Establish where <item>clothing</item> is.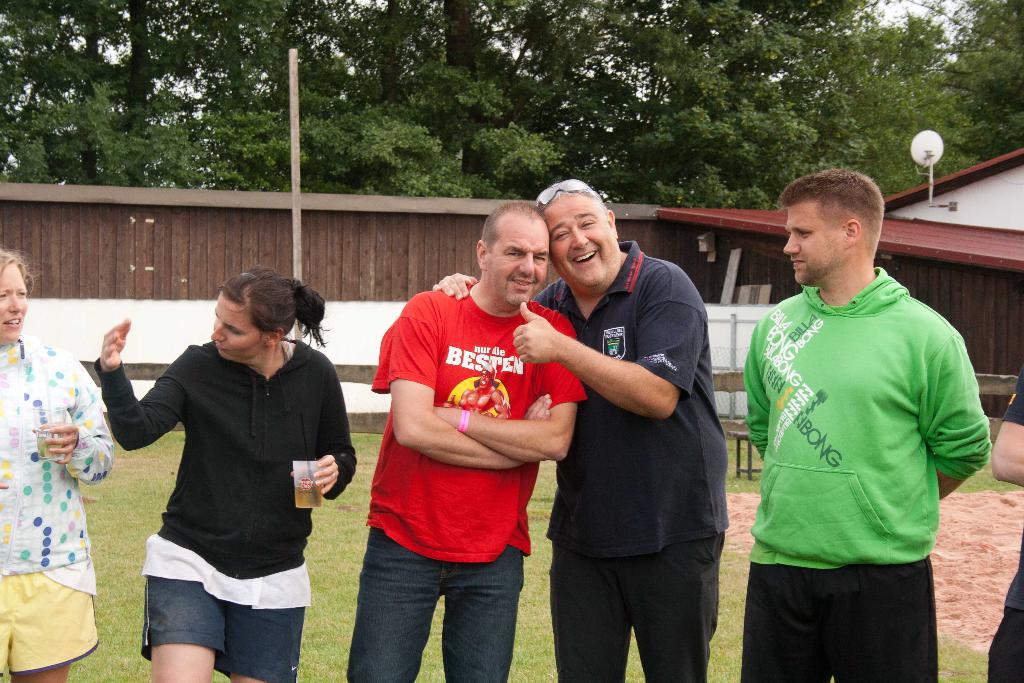
Established at [left=530, top=245, right=732, bottom=675].
